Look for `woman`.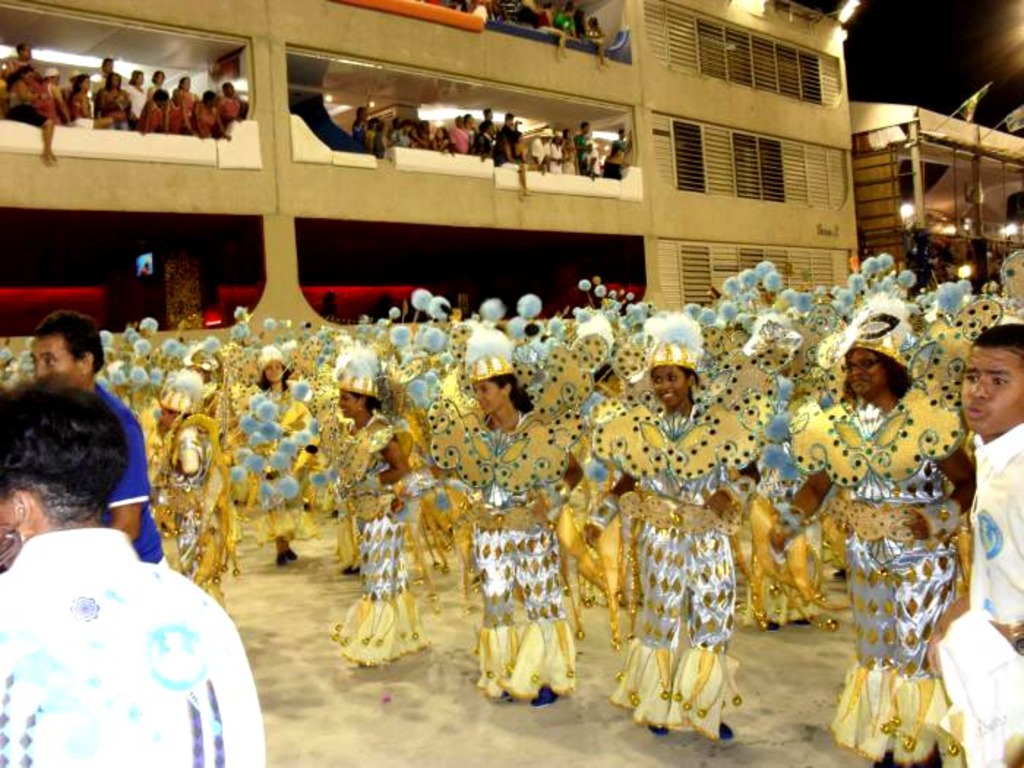
Found: 772,344,982,767.
